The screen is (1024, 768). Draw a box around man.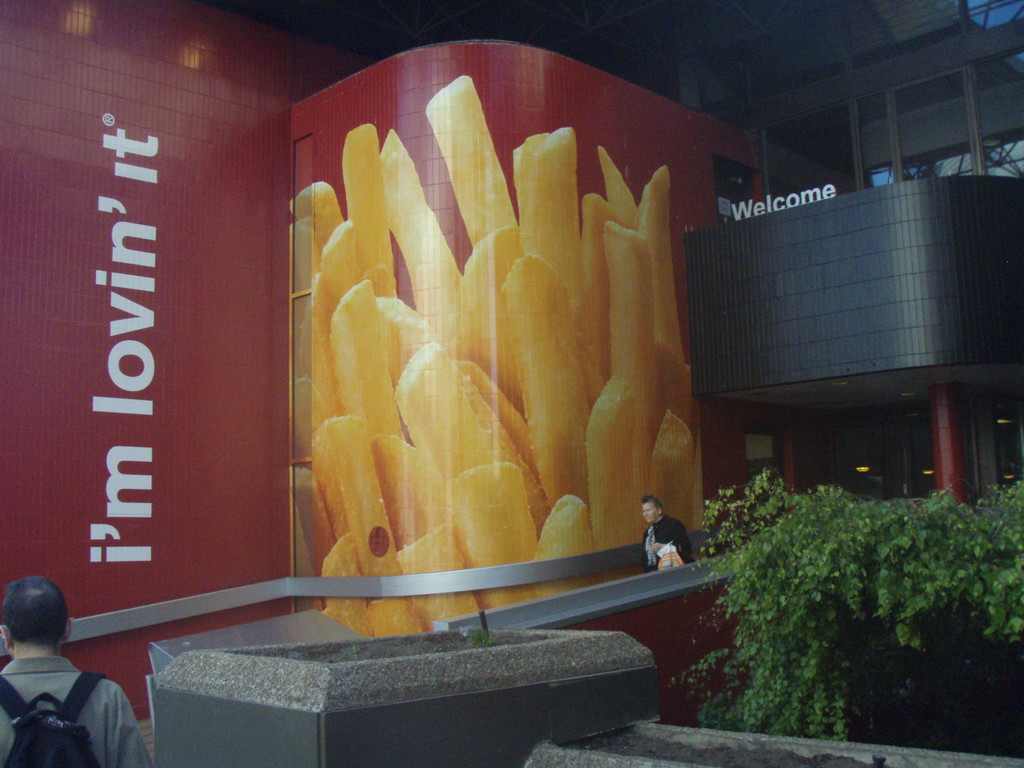
bbox=[0, 585, 132, 760].
